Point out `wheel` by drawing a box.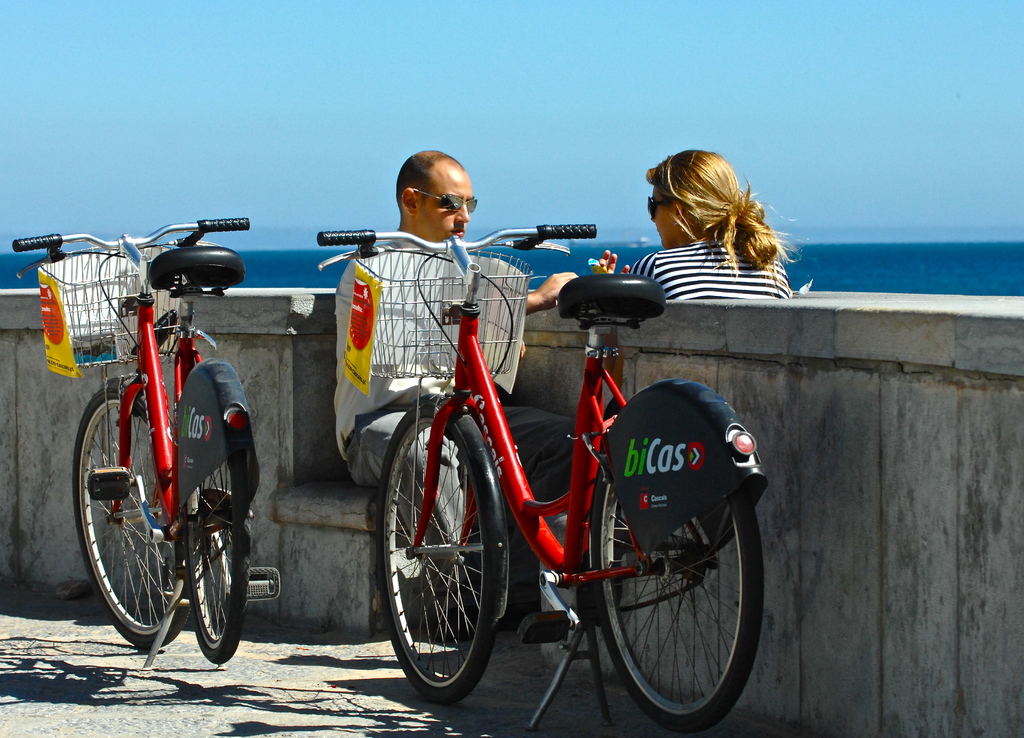
pyautogui.locateOnScreen(587, 377, 763, 737).
